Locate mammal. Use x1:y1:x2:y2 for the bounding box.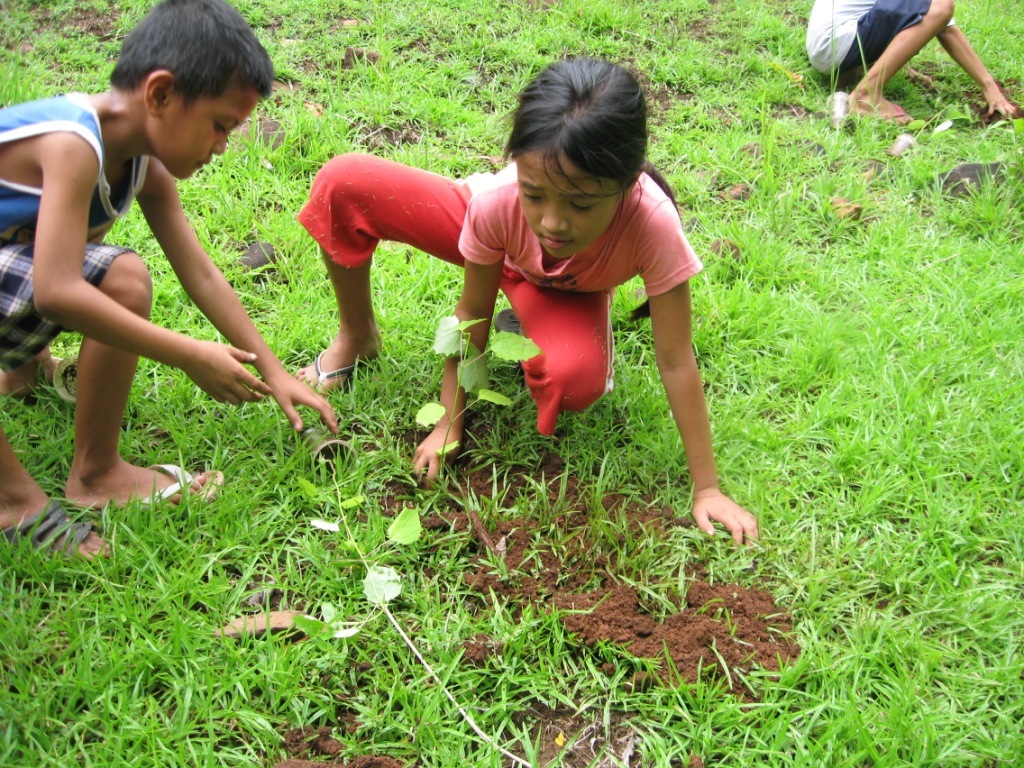
297:51:760:552.
